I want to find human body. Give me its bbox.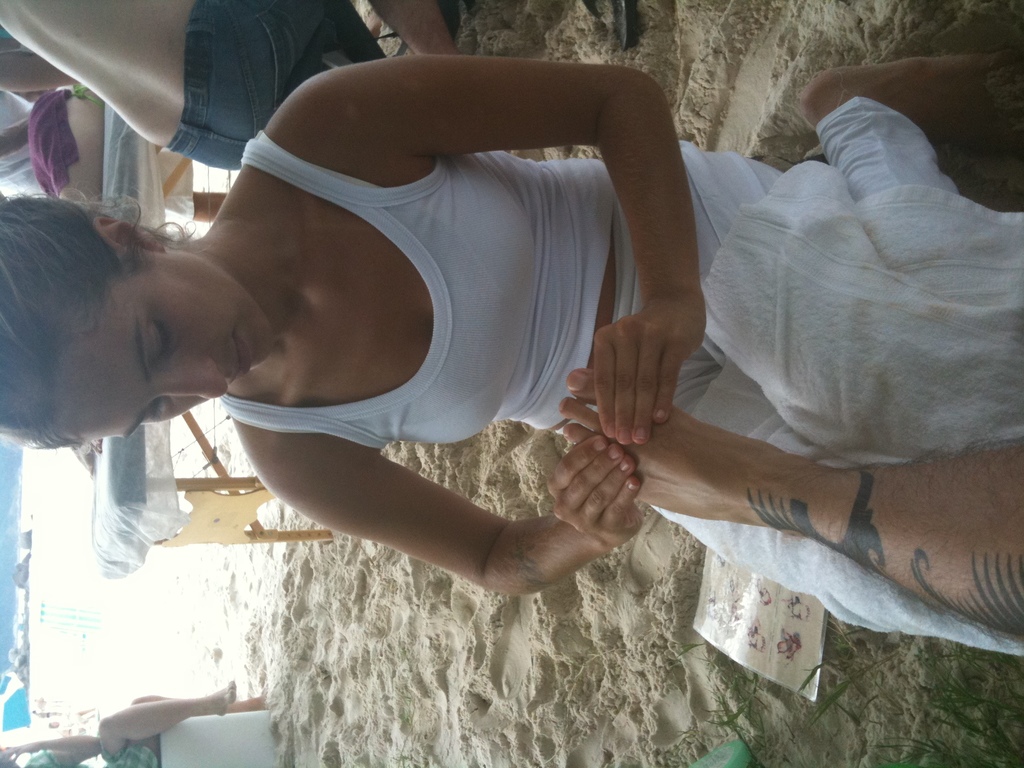
box(0, 0, 893, 641).
